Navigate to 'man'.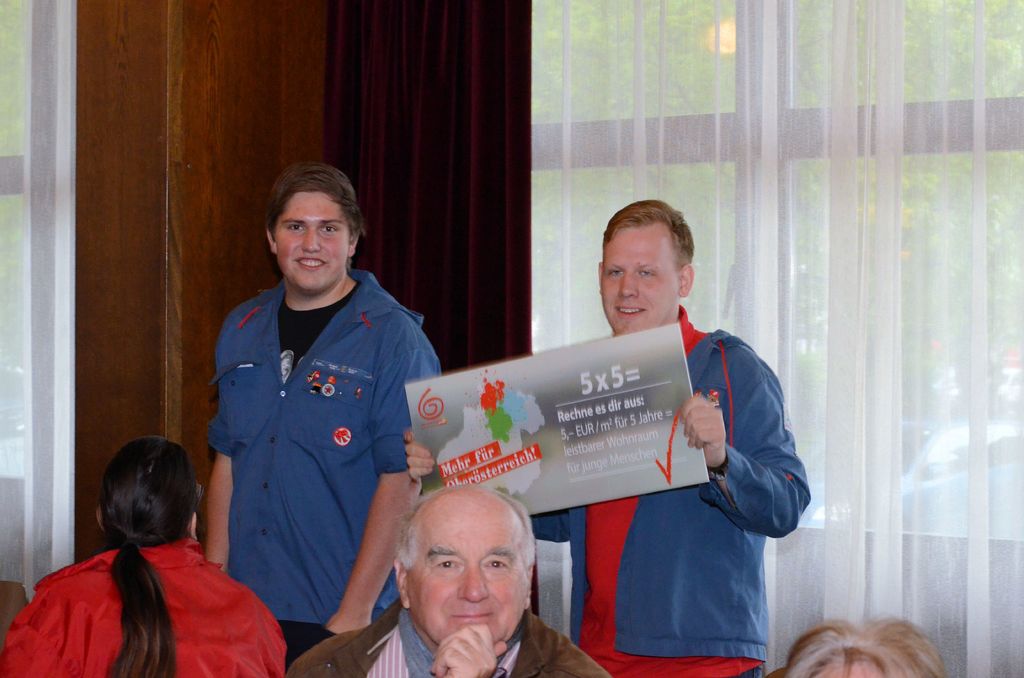
Navigation target: 282/485/616/677.
